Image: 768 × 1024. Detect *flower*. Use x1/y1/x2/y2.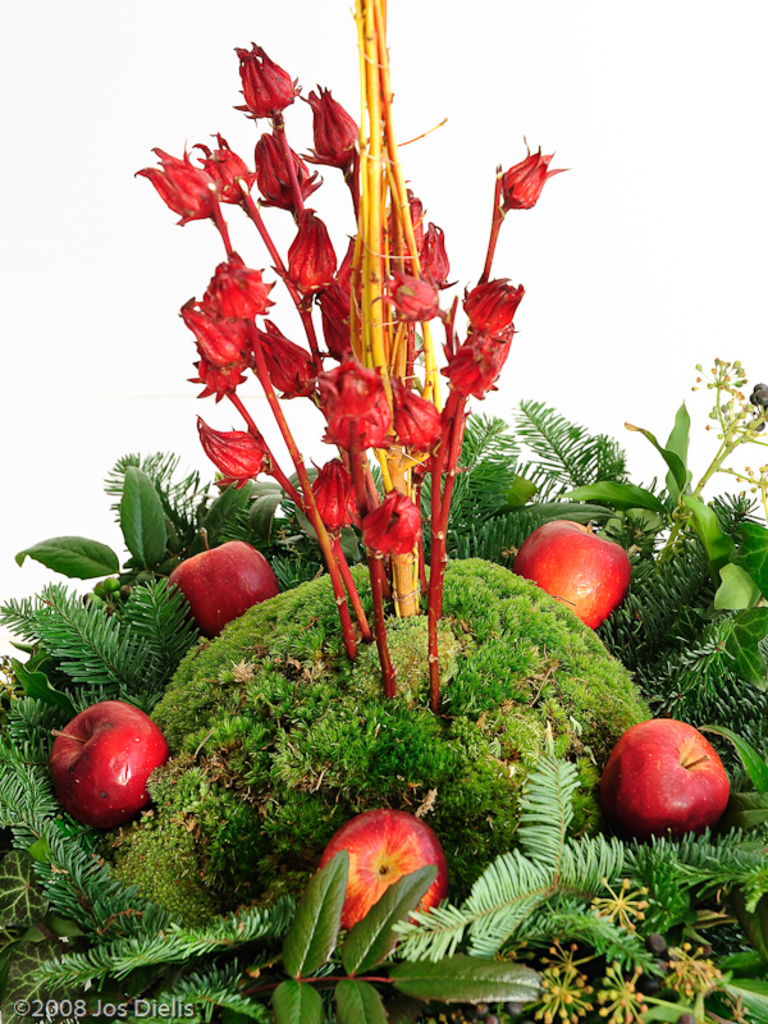
193/125/266/204.
